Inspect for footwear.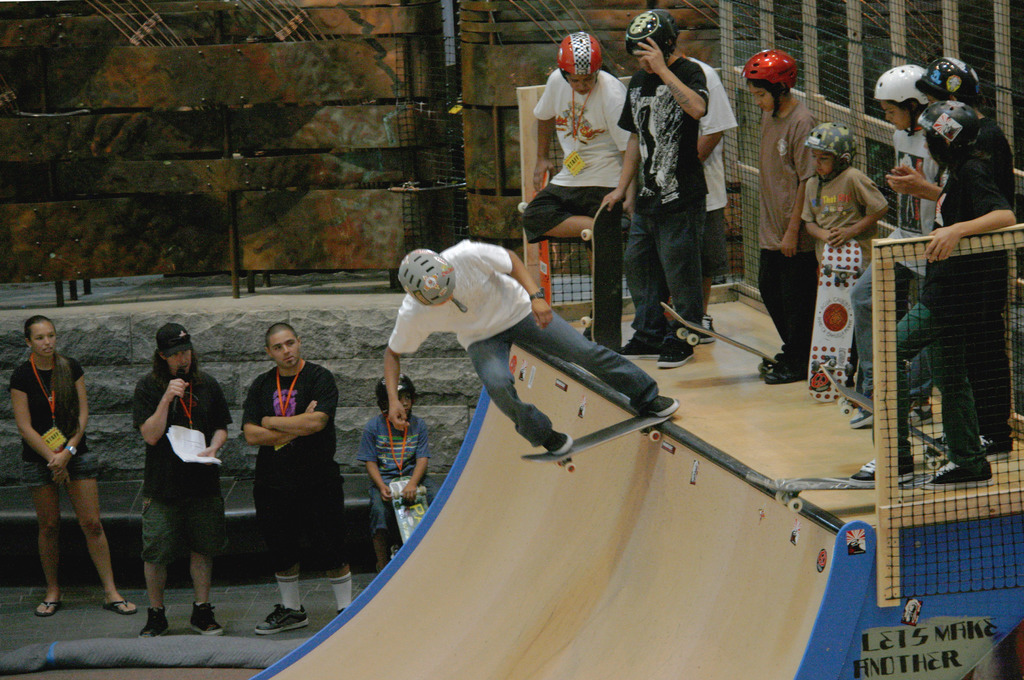
Inspection: 979/432/1014/460.
